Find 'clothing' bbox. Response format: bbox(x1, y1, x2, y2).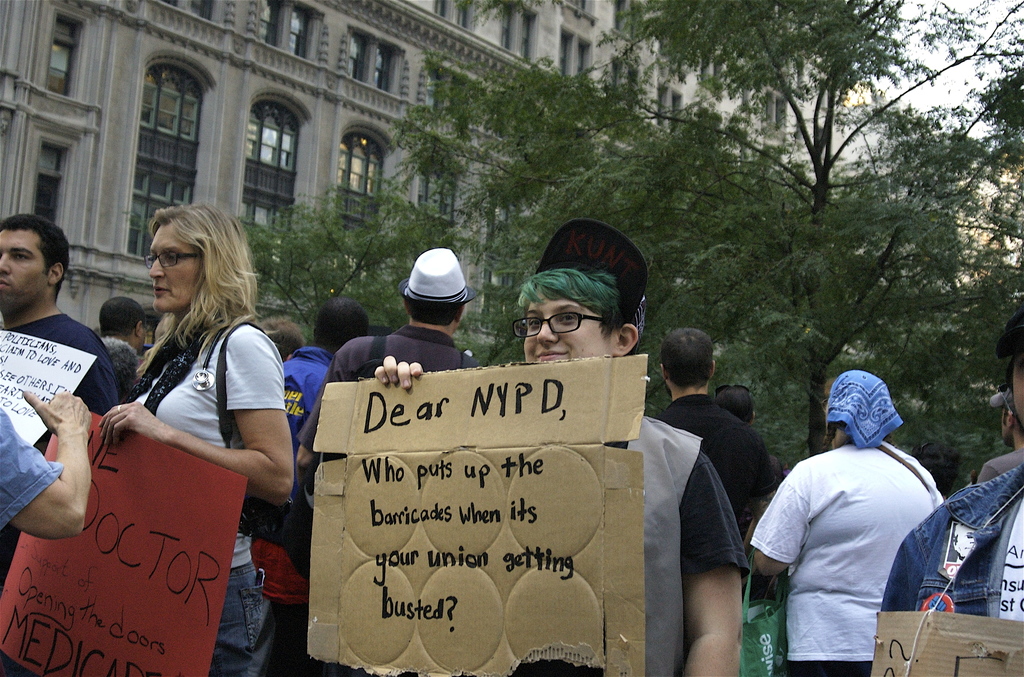
bbox(881, 459, 1023, 621).
